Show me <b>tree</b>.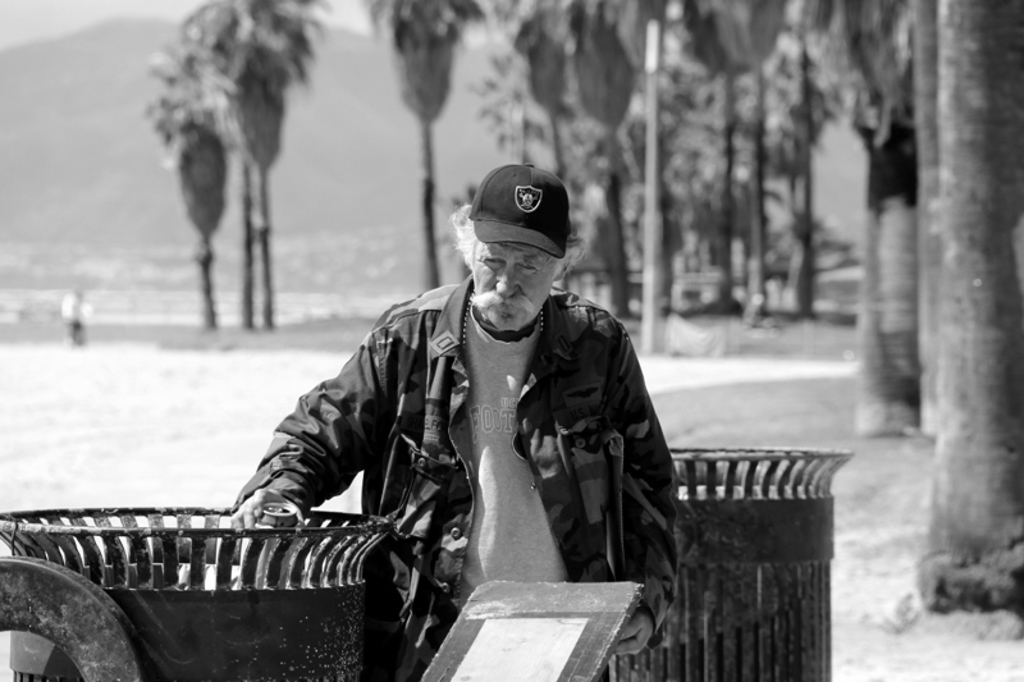
<b>tree</b> is here: <bbox>791, 0, 916, 438</bbox>.
